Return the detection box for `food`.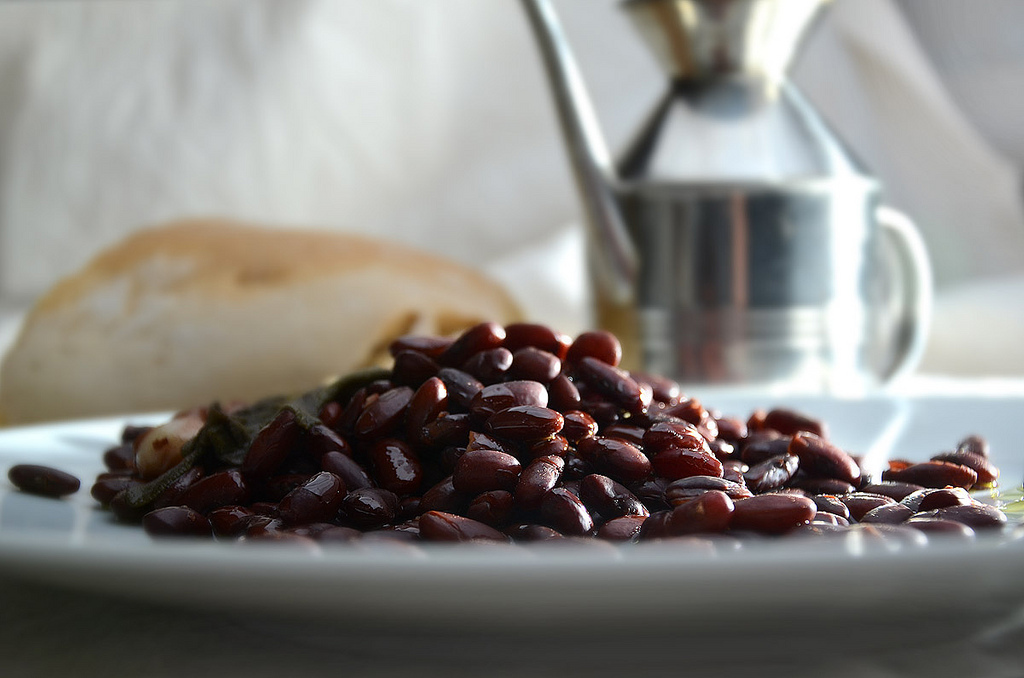
bbox(119, 192, 929, 583).
